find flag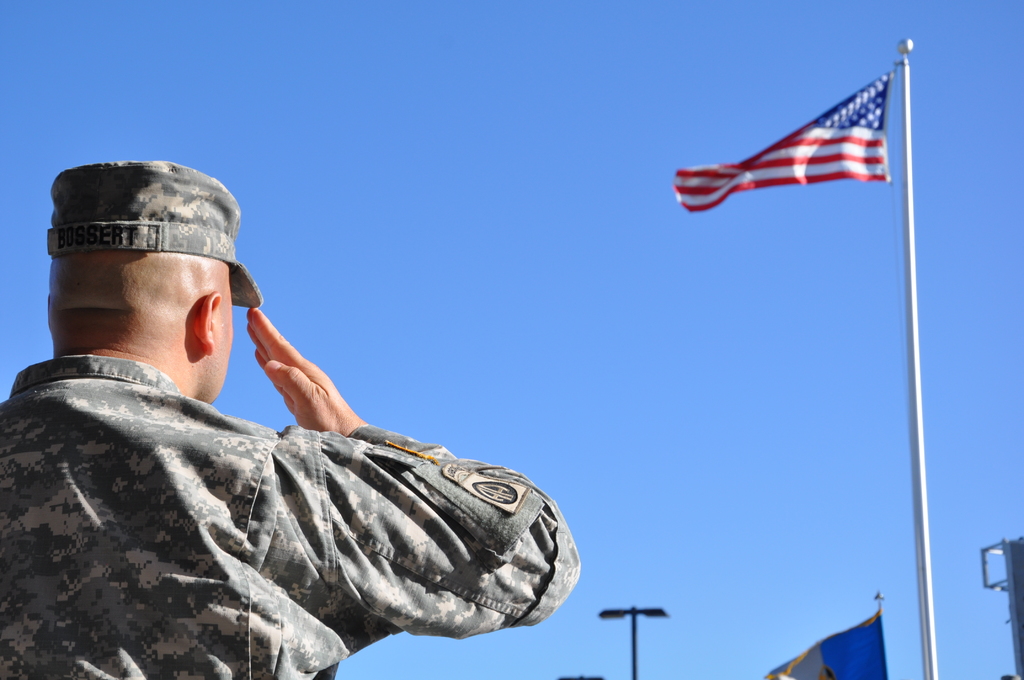
[left=763, top=610, right=888, bottom=679]
